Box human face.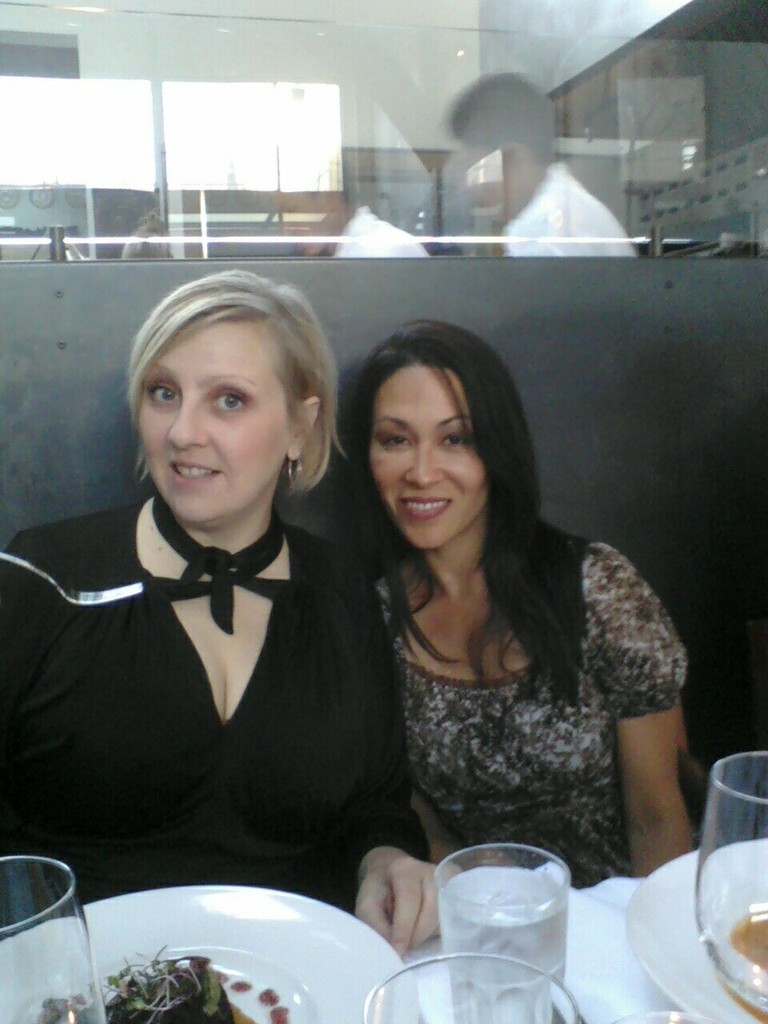
368:369:490:552.
